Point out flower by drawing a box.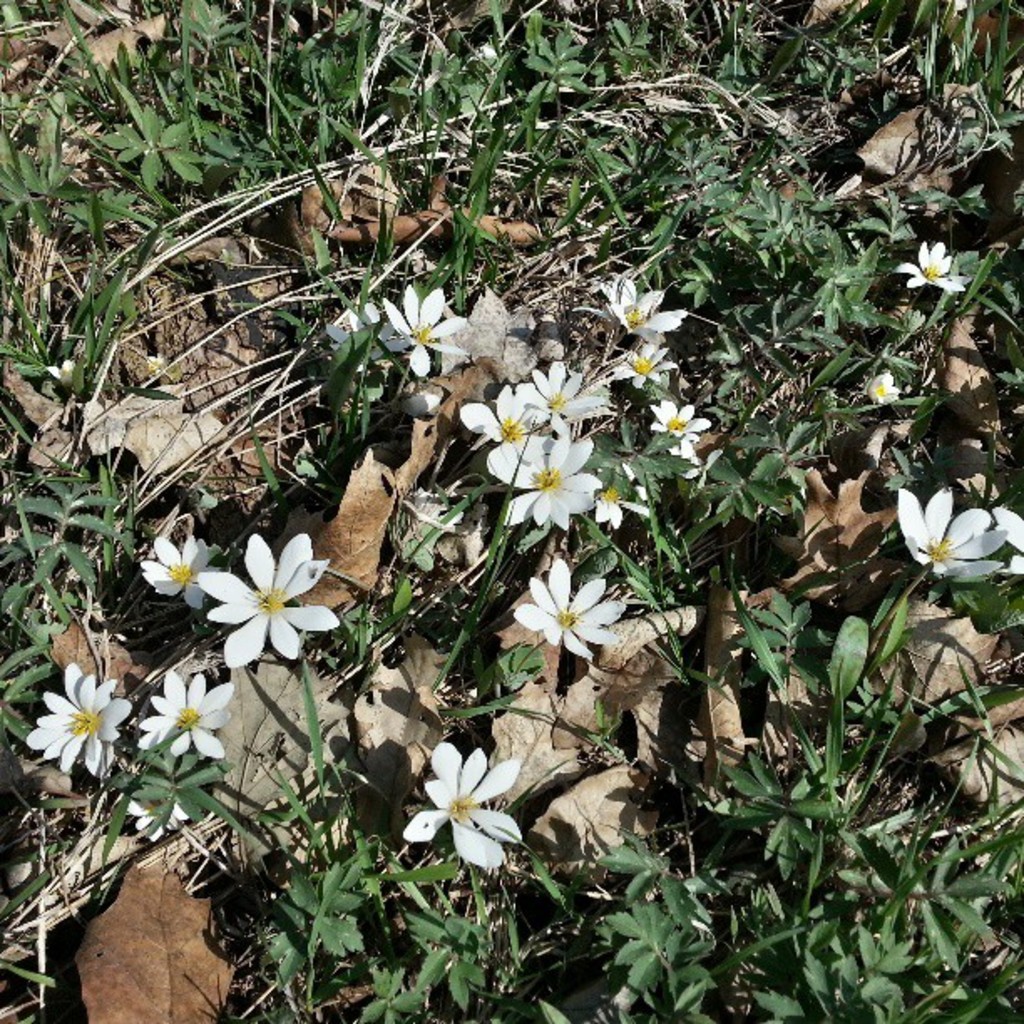
{"left": 134, "top": 534, "right": 224, "bottom": 614}.
